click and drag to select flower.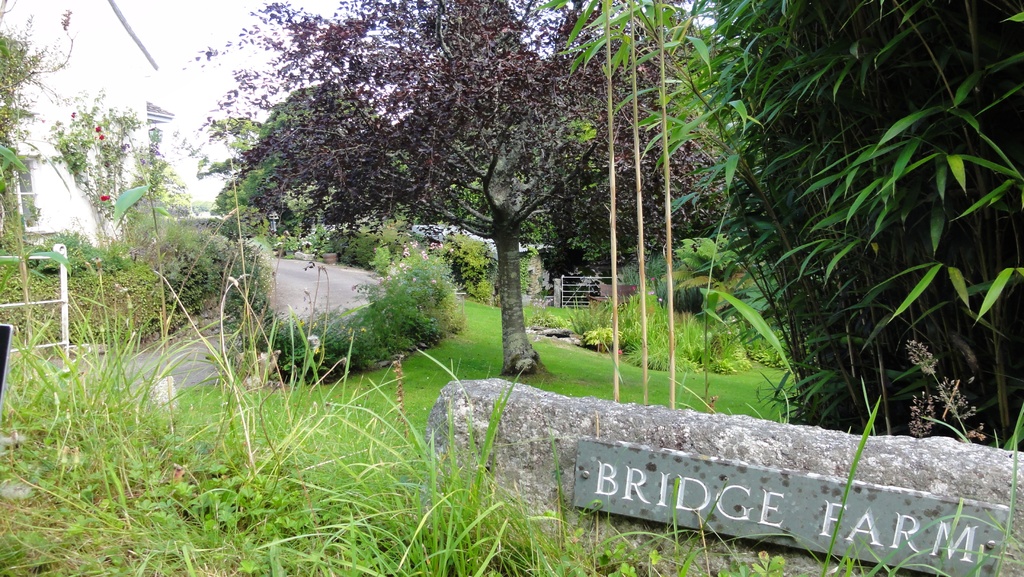
Selection: BBox(98, 133, 104, 139).
